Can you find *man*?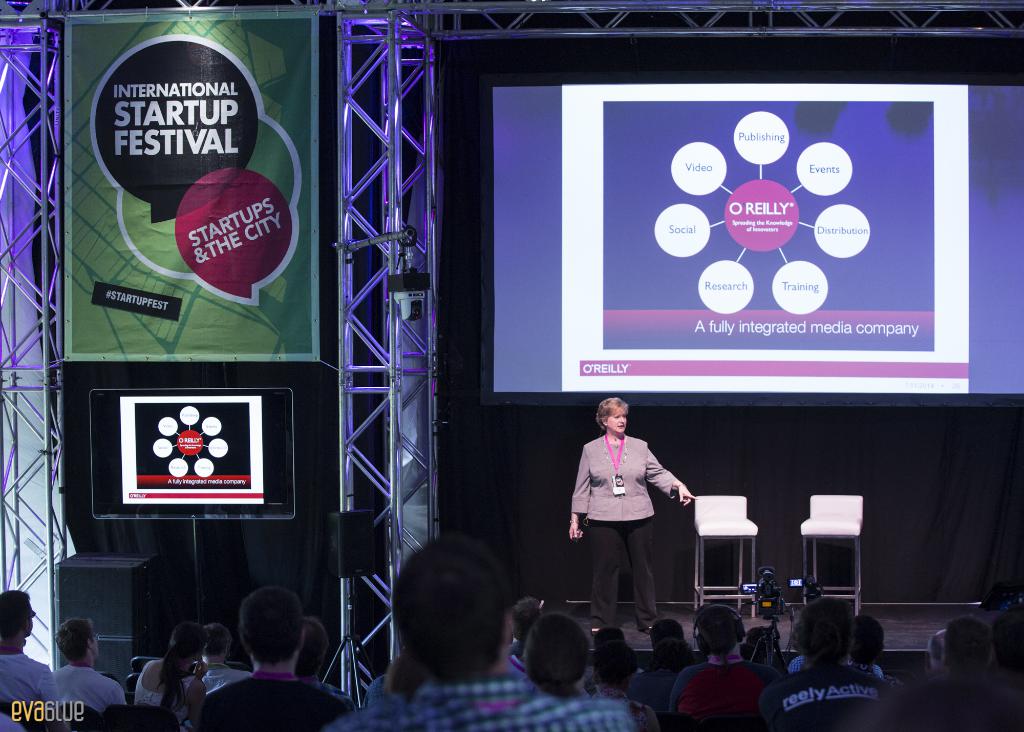
Yes, bounding box: box(0, 580, 58, 731).
